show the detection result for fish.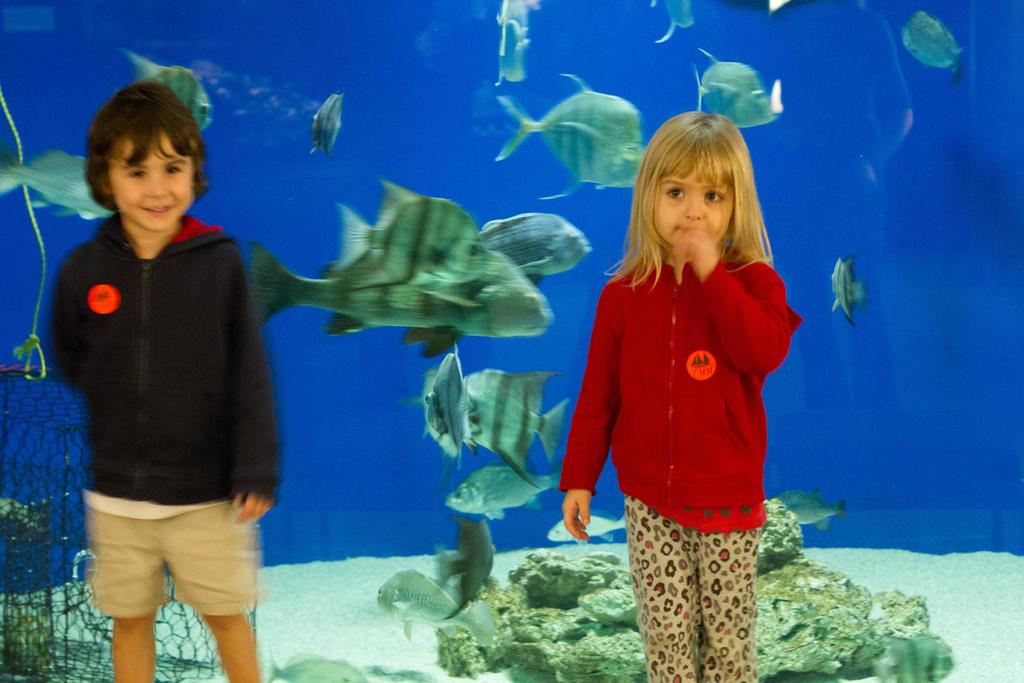
(x1=0, y1=144, x2=115, y2=220).
